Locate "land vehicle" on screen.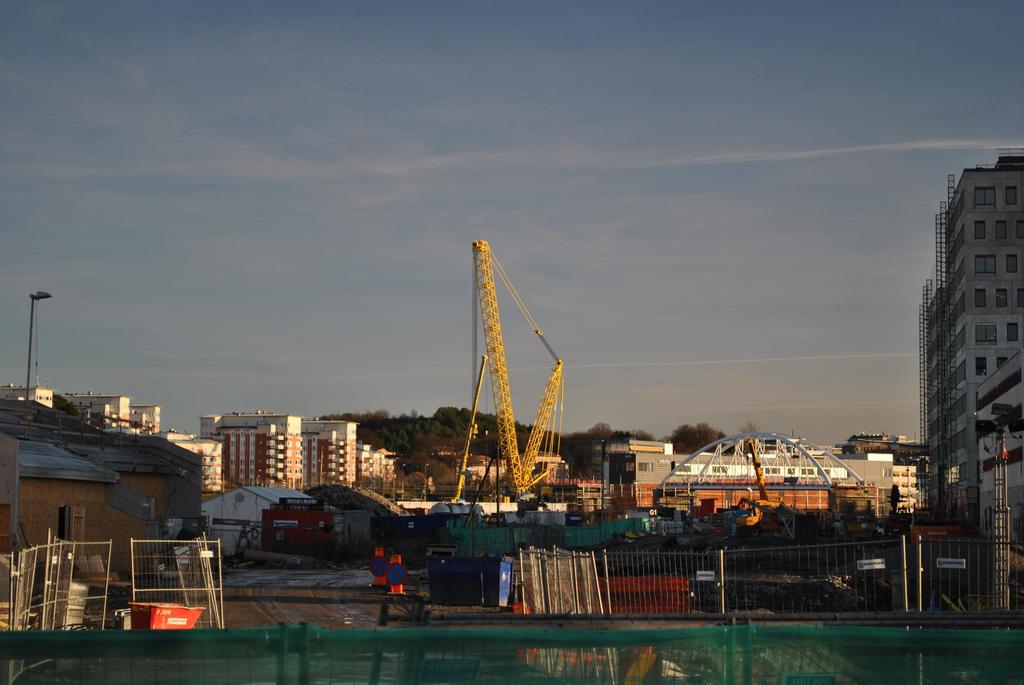
On screen at crop(908, 508, 961, 546).
